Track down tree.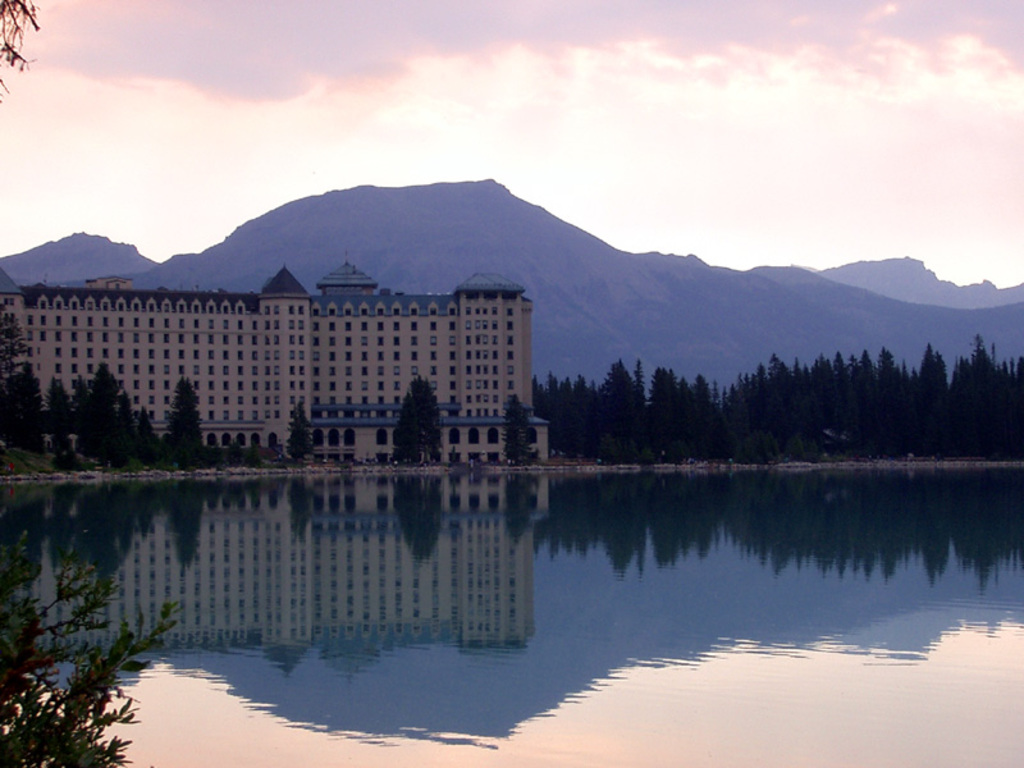
Tracked to bbox=[41, 372, 67, 457].
